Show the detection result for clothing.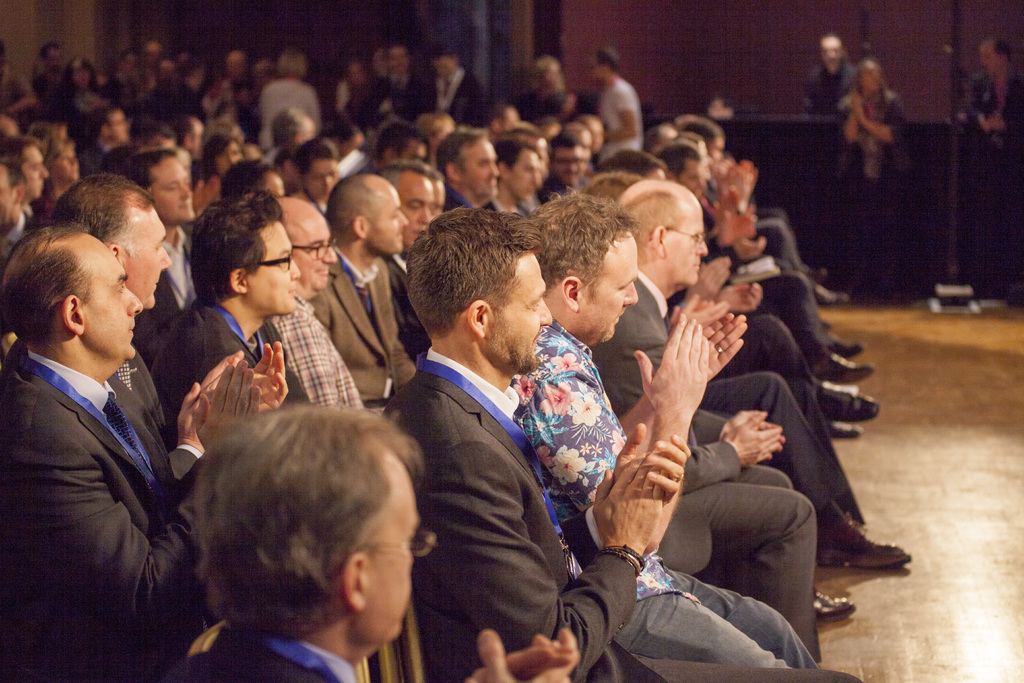
left=374, top=340, right=865, bottom=682.
